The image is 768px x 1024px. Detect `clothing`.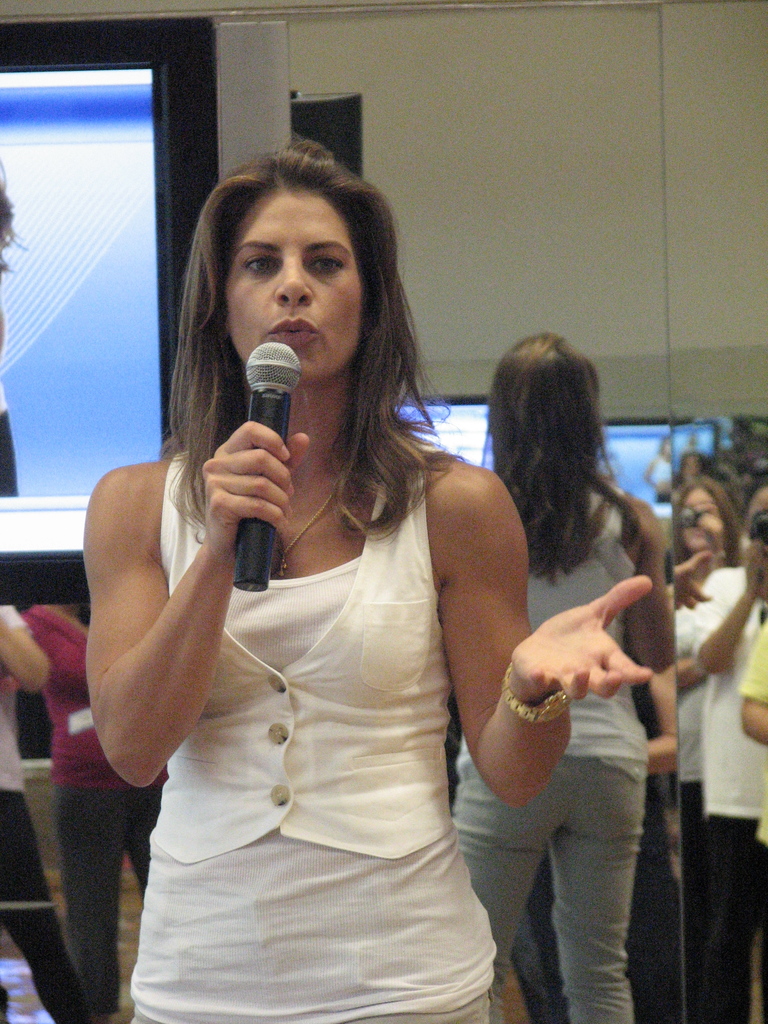
Detection: locate(744, 624, 767, 1021).
